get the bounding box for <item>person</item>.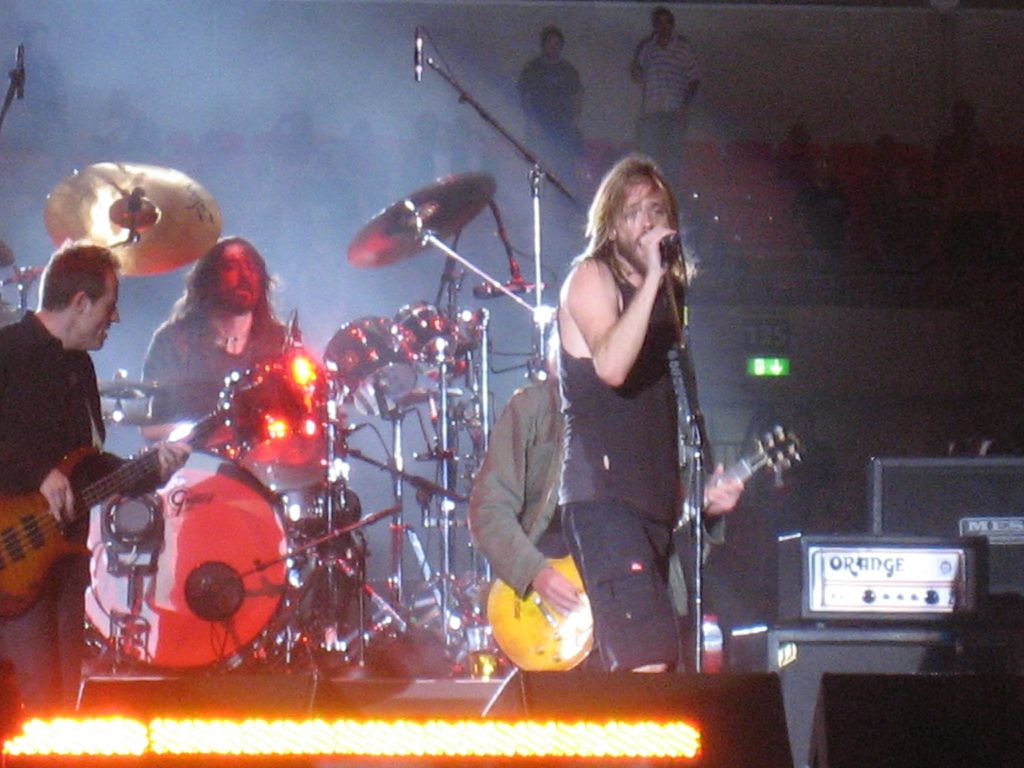
[134, 234, 338, 462].
